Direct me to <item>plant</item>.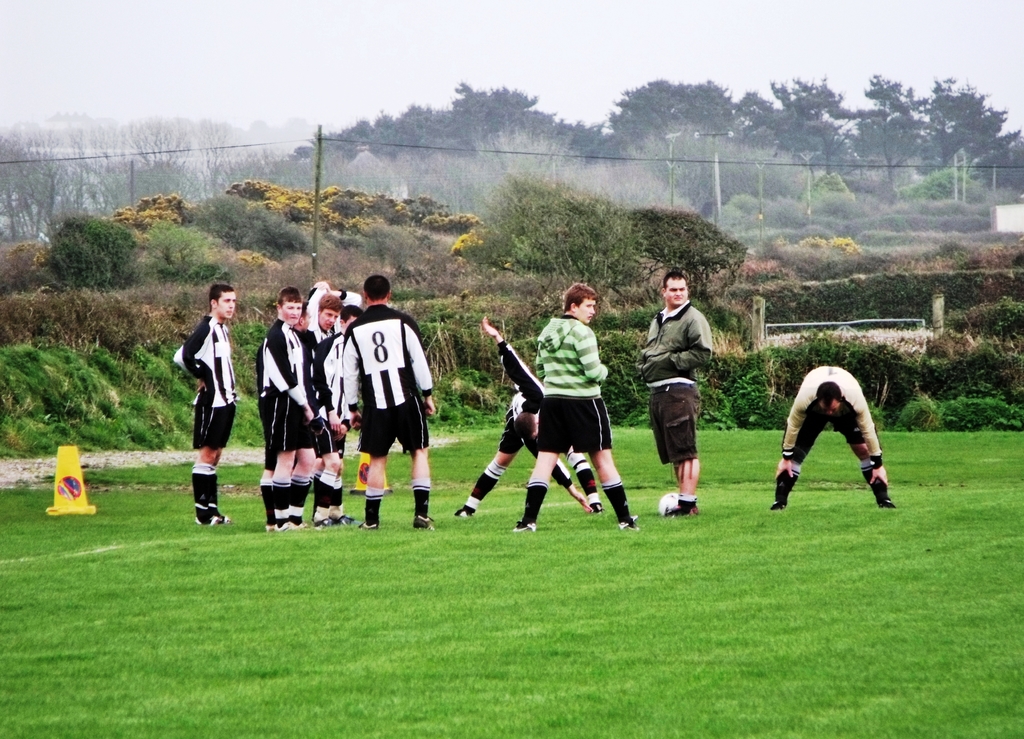
Direction: 0 410 1023 738.
